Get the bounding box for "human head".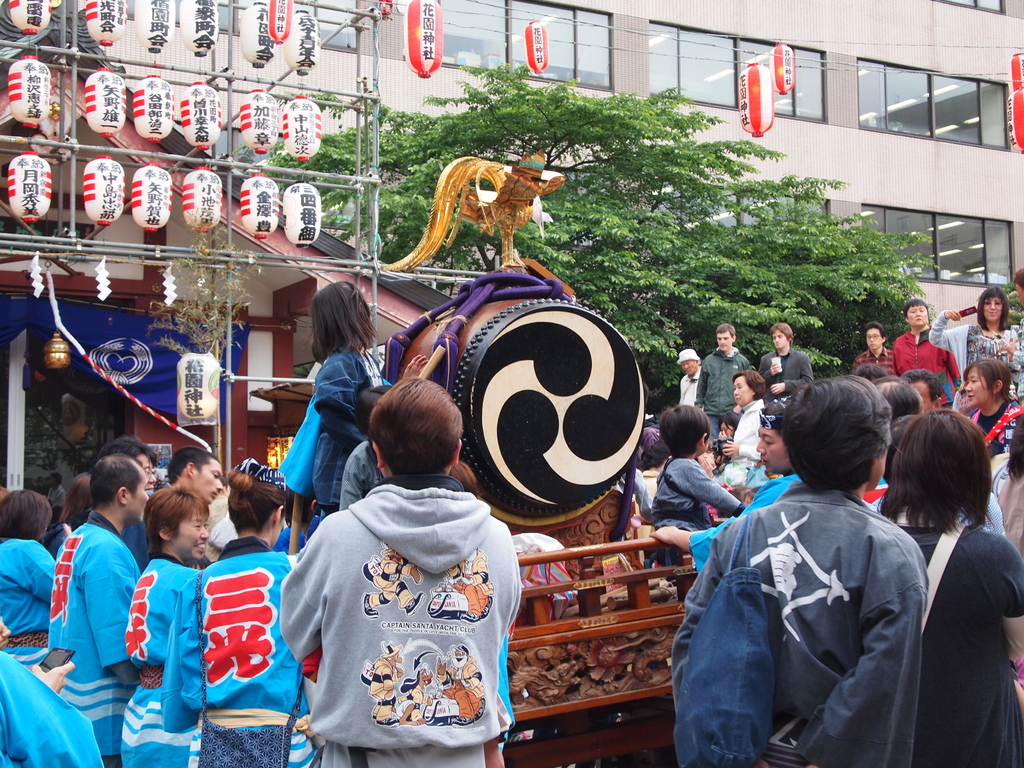
(906, 298, 929, 329).
